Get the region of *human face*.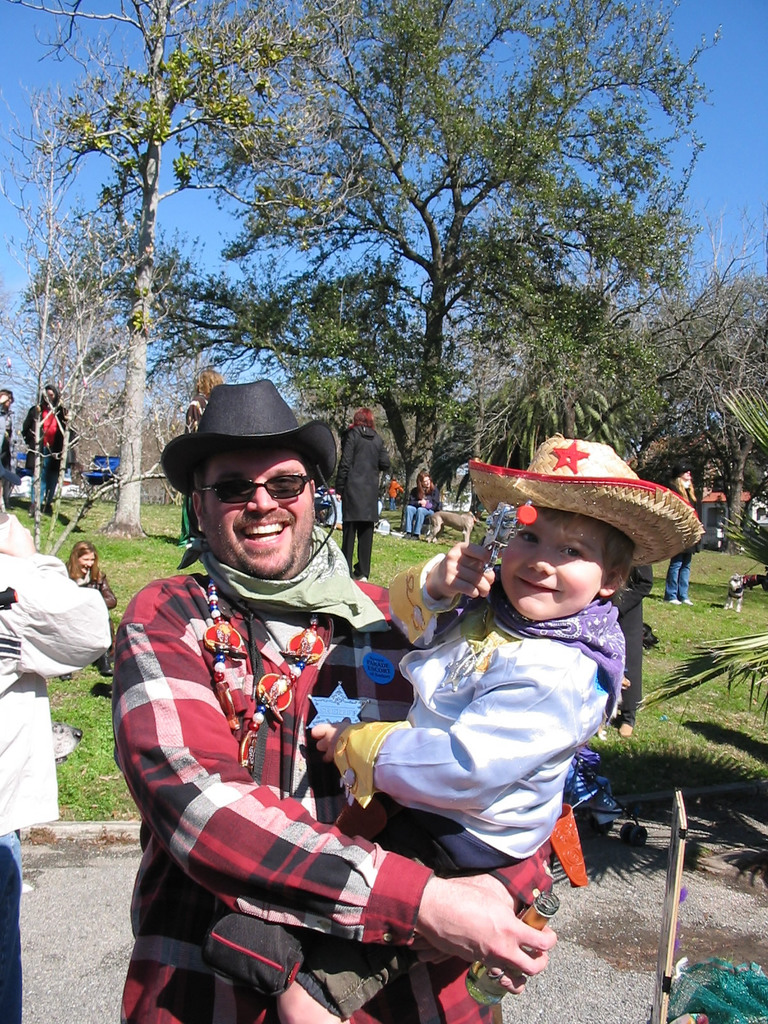
box(200, 455, 317, 580).
